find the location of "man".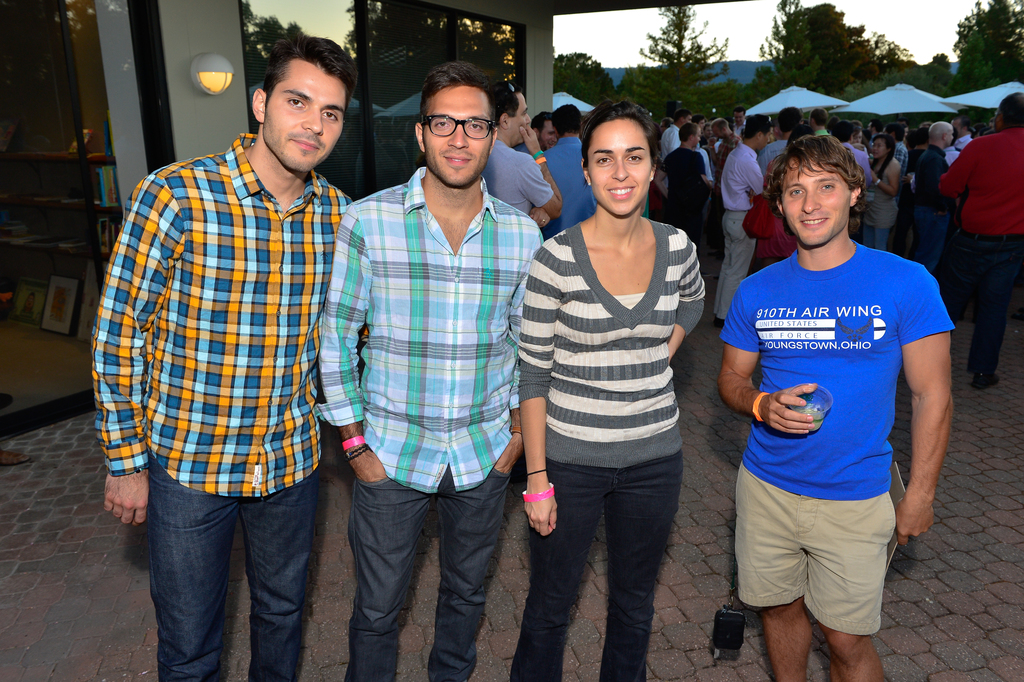
Location: <bbox>80, 34, 399, 658</bbox>.
